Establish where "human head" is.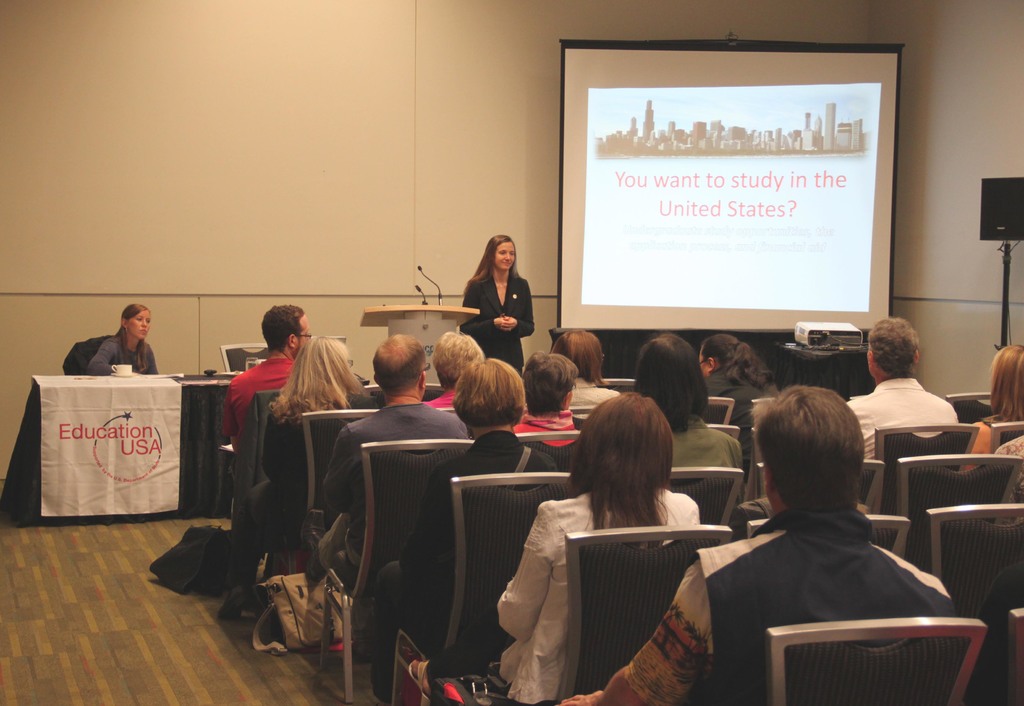
Established at 373,332,427,398.
